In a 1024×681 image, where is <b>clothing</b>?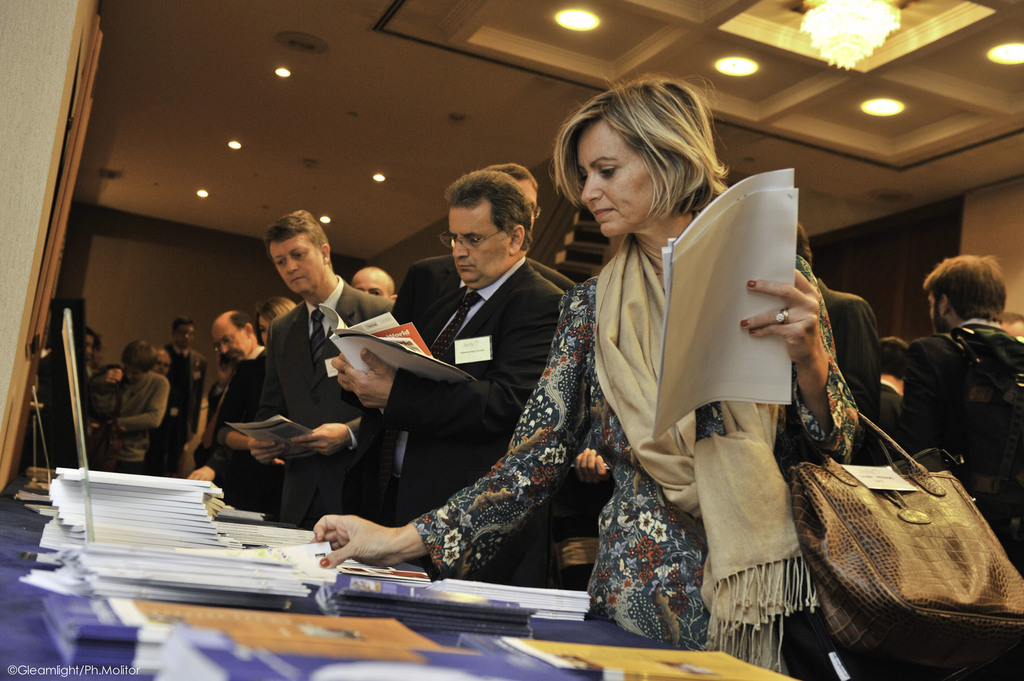
pyautogui.locateOnScreen(413, 236, 856, 680).
